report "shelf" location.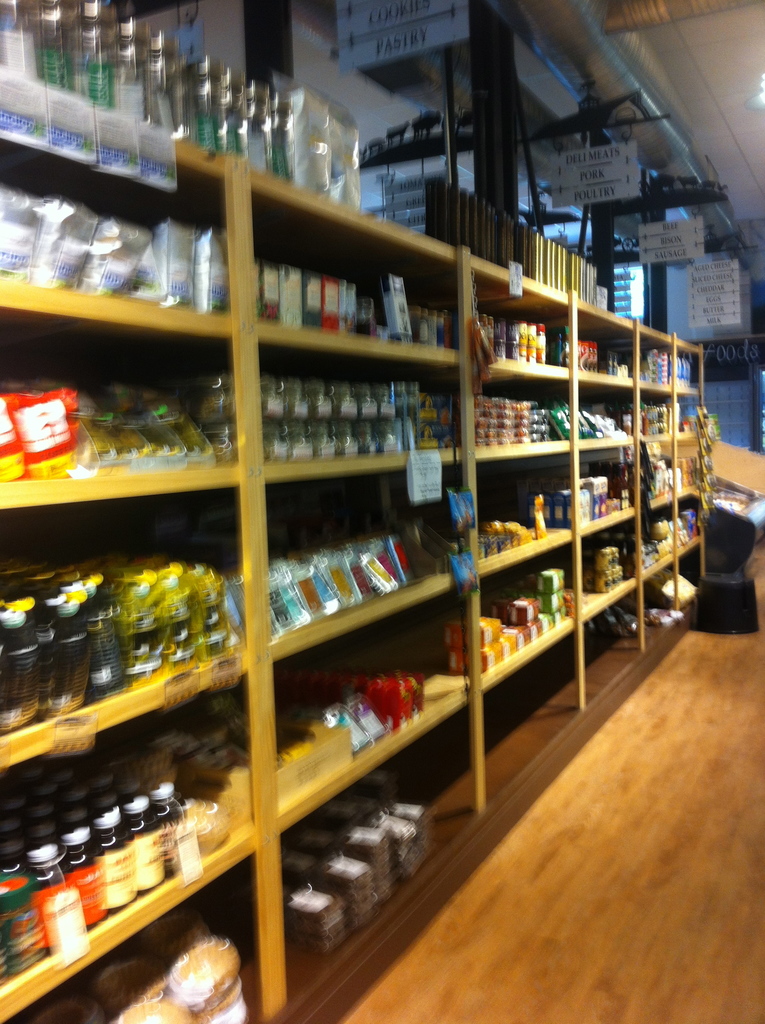
Report: box(640, 389, 670, 440).
